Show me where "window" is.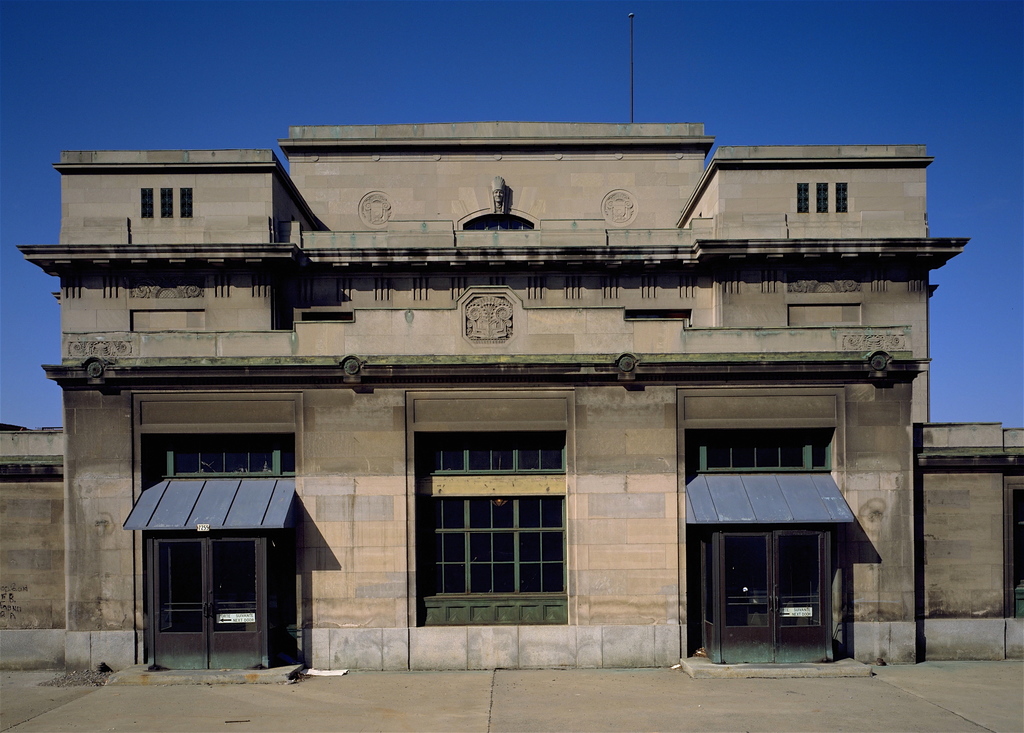
"window" is at l=414, t=497, r=567, b=625.
